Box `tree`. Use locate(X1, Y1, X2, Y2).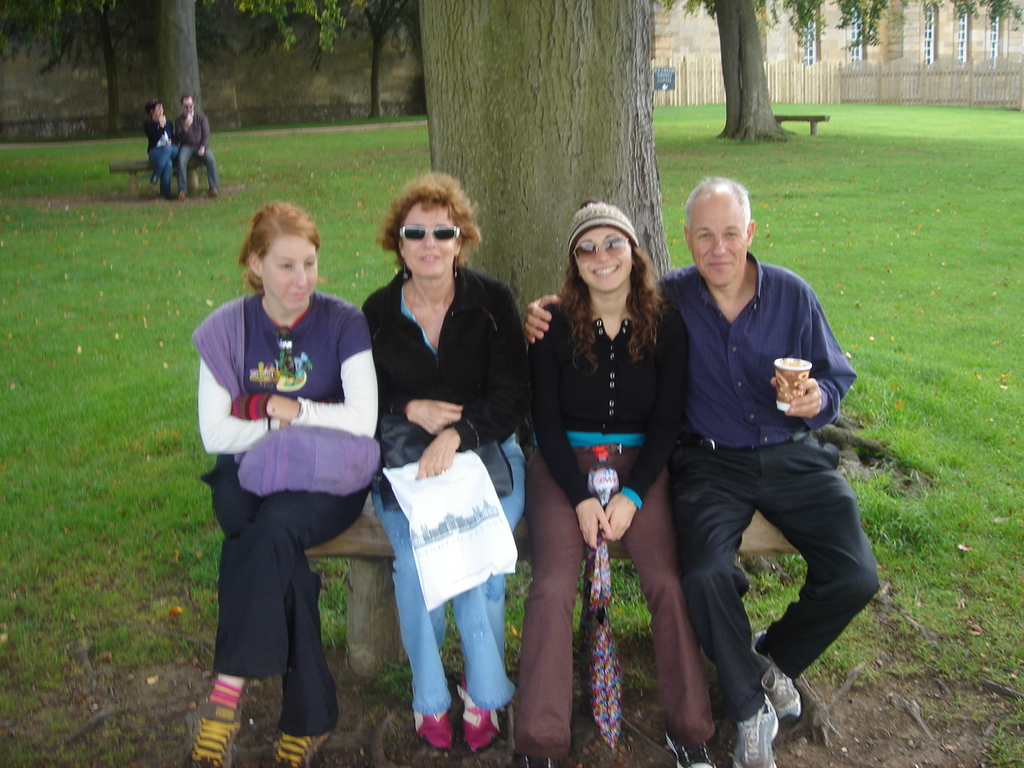
locate(351, 0, 421, 117).
